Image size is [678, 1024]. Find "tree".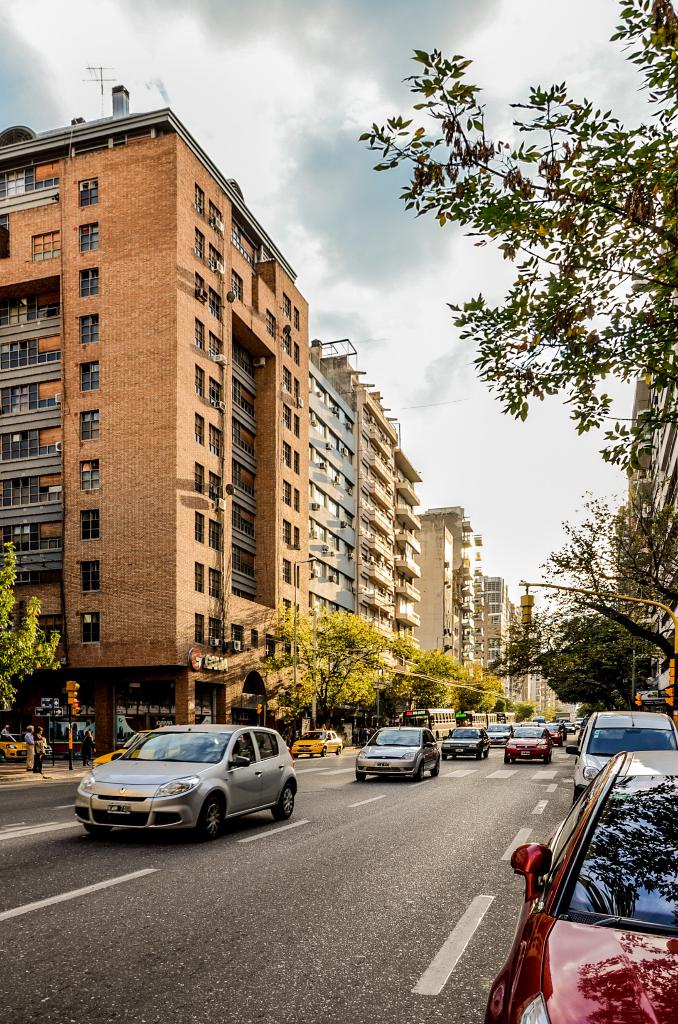
bbox(356, 1, 677, 455).
